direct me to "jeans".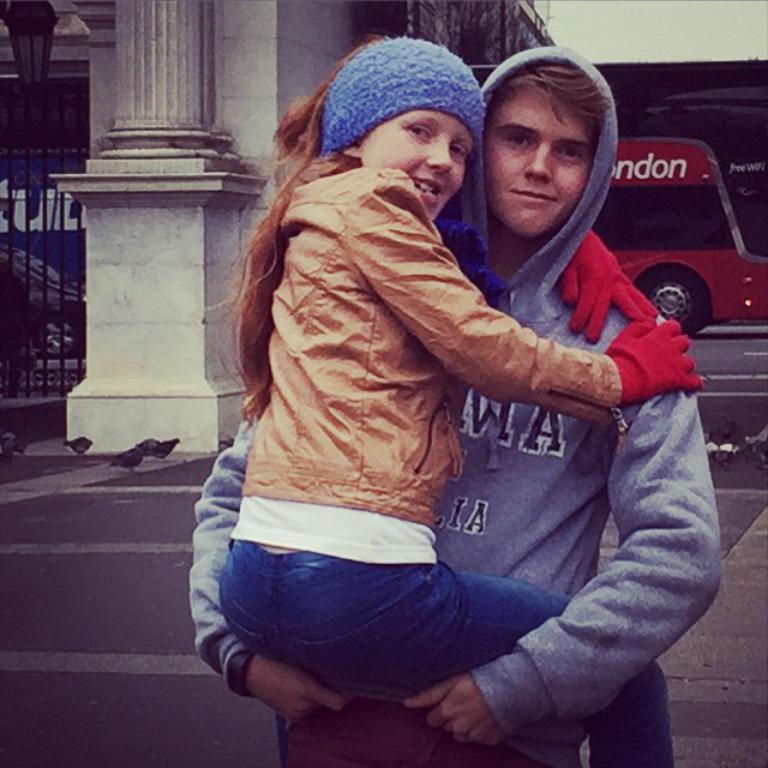
Direction: left=218, top=538, right=673, bottom=767.
